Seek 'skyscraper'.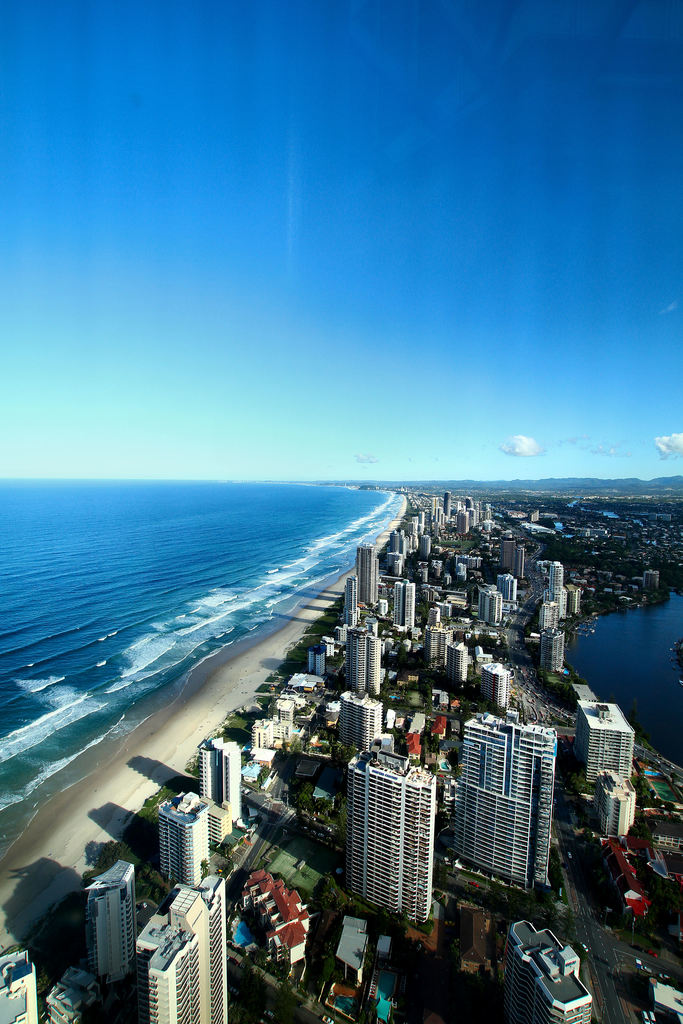
pyautogui.locateOnScreen(592, 767, 643, 841).
